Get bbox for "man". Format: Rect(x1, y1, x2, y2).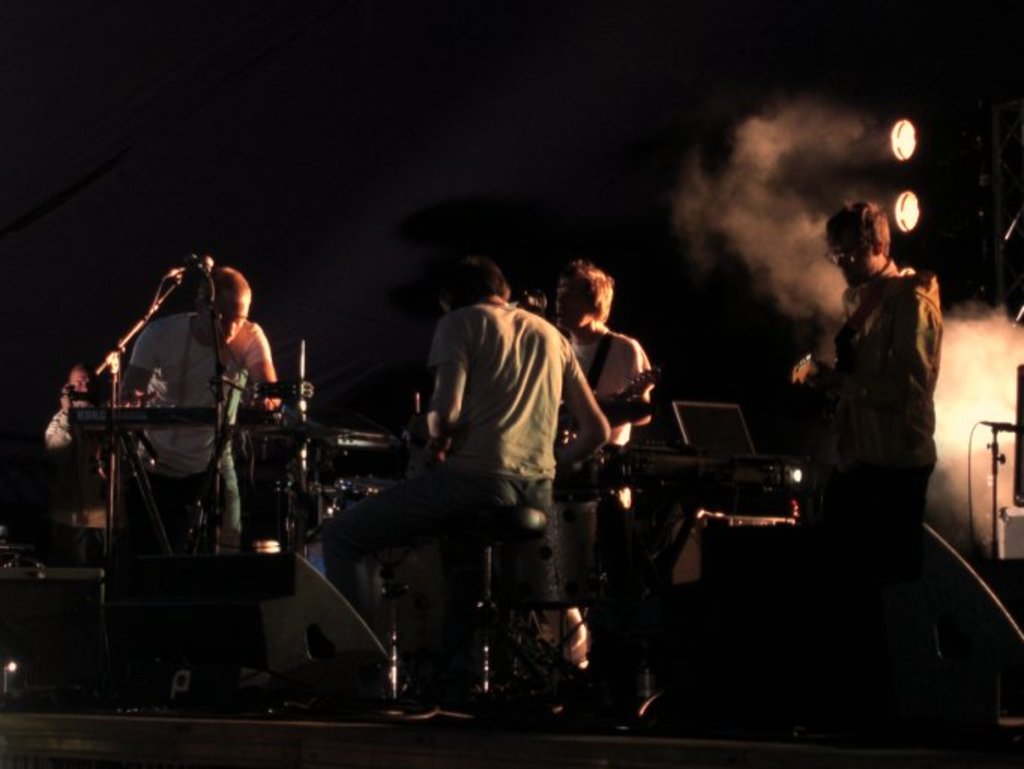
Rect(551, 258, 653, 521).
